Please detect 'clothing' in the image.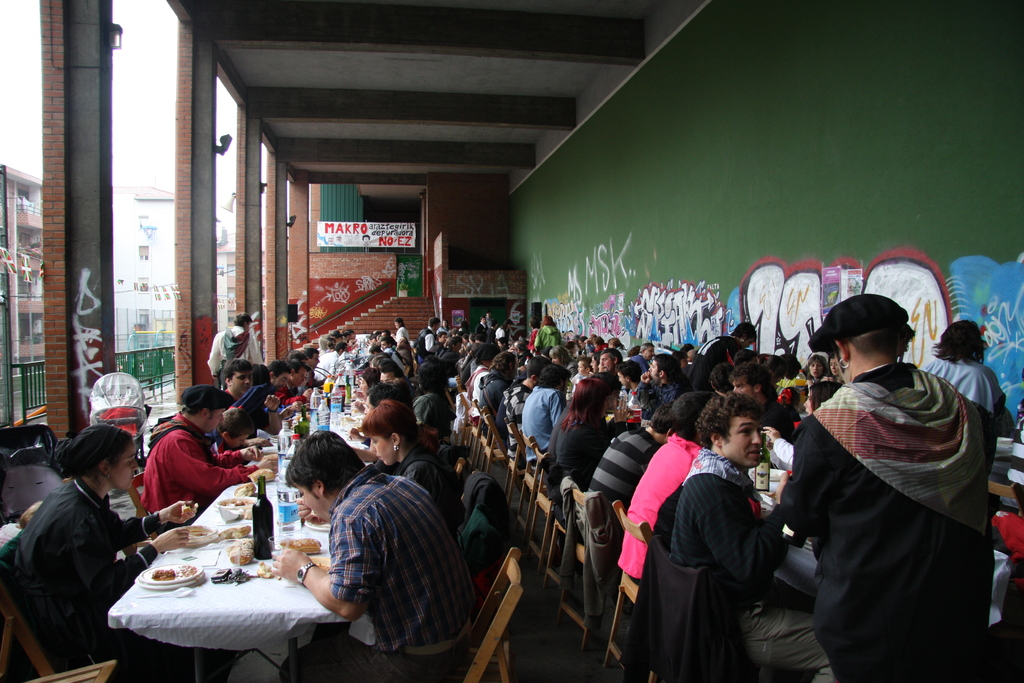
(397,447,465,526).
